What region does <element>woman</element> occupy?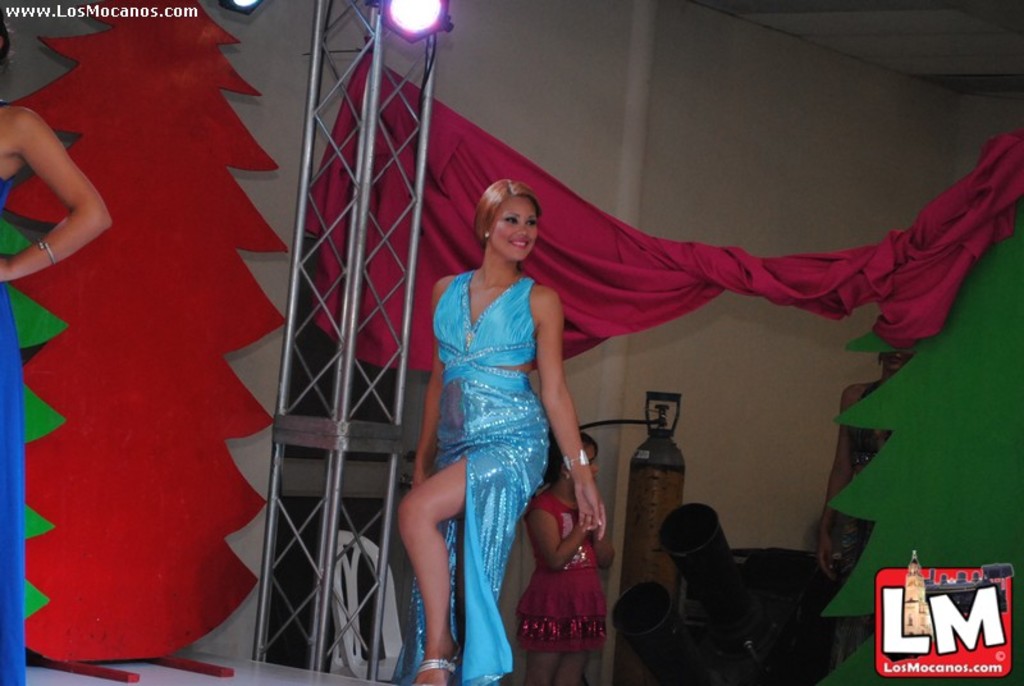
detection(520, 430, 623, 685).
